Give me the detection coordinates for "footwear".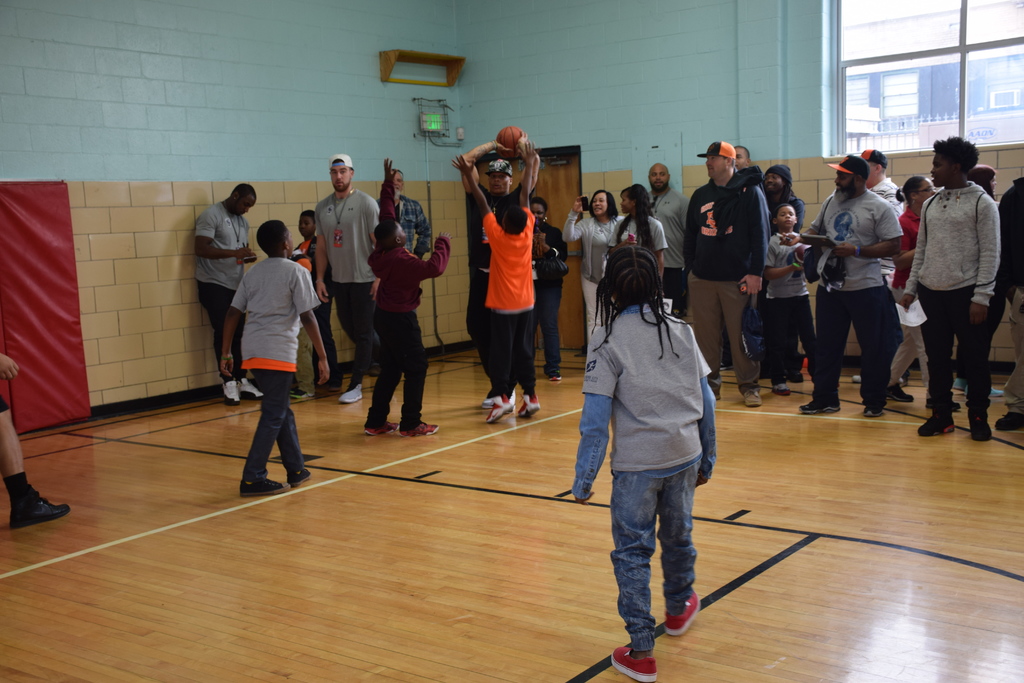
(x1=240, y1=478, x2=290, y2=497).
